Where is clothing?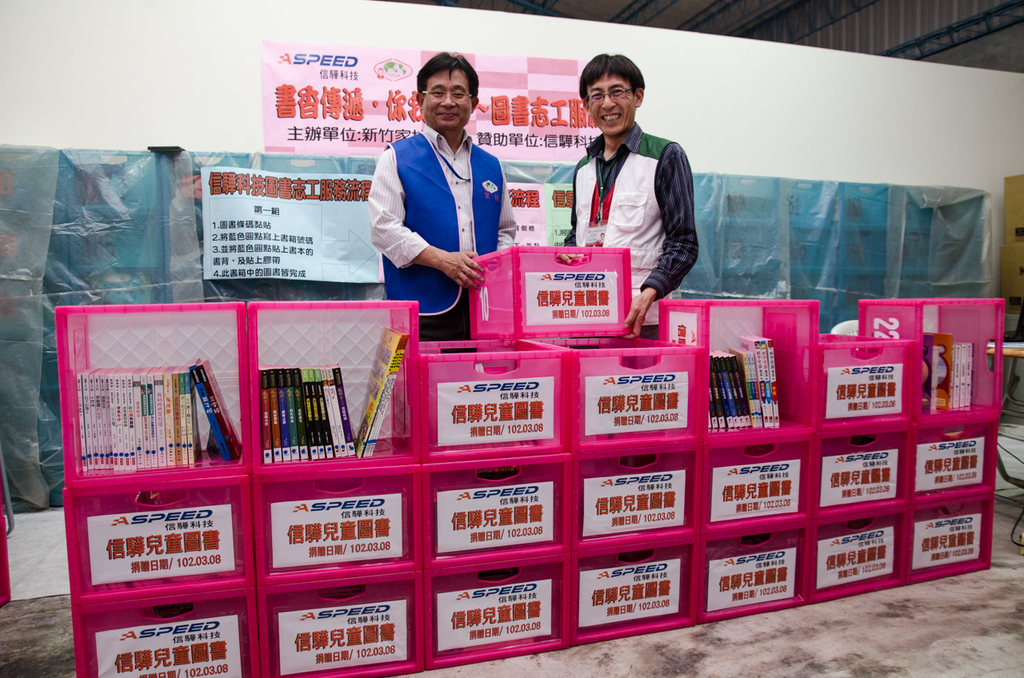
[left=576, top=130, right=704, bottom=342].
